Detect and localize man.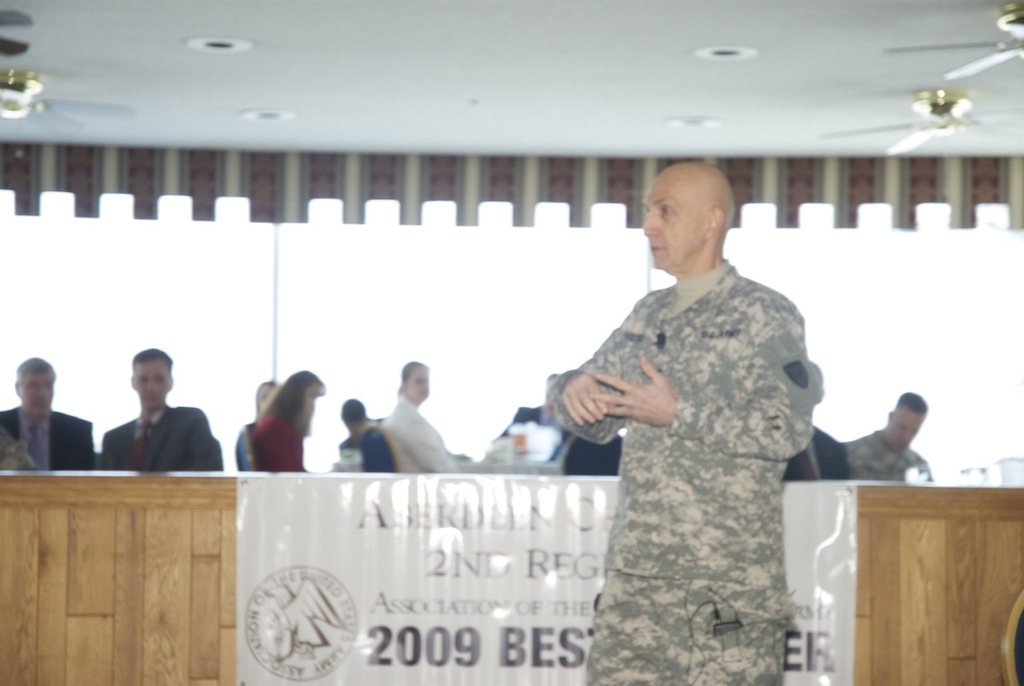
Localized at pyautogui.locateOnScreen(86, 355, 223, 488).
